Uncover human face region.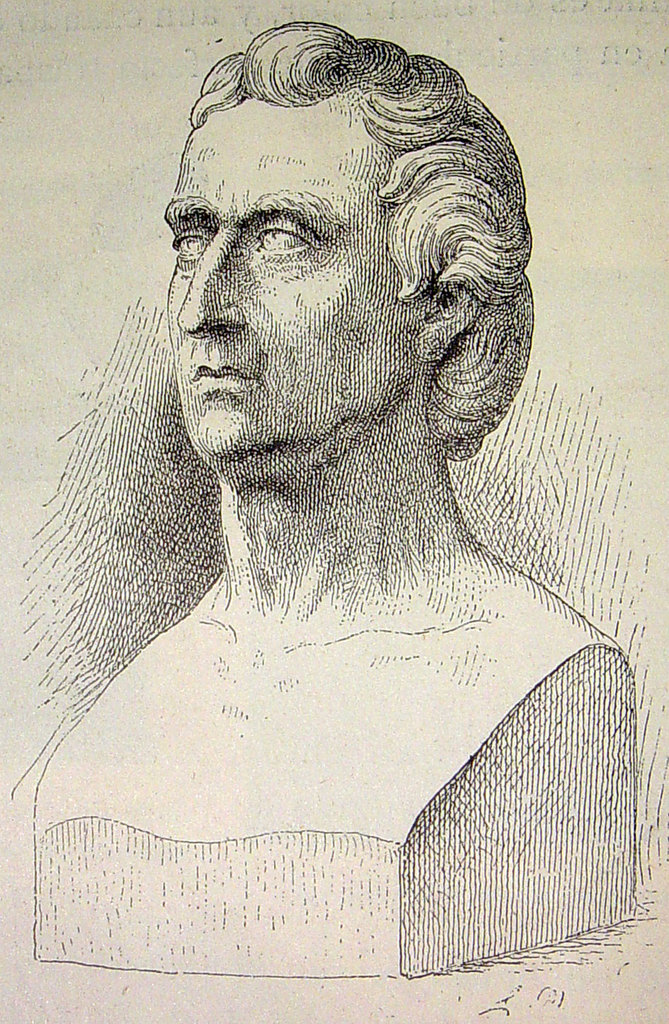
Uncovered: region(158, 81, 417, 466).
